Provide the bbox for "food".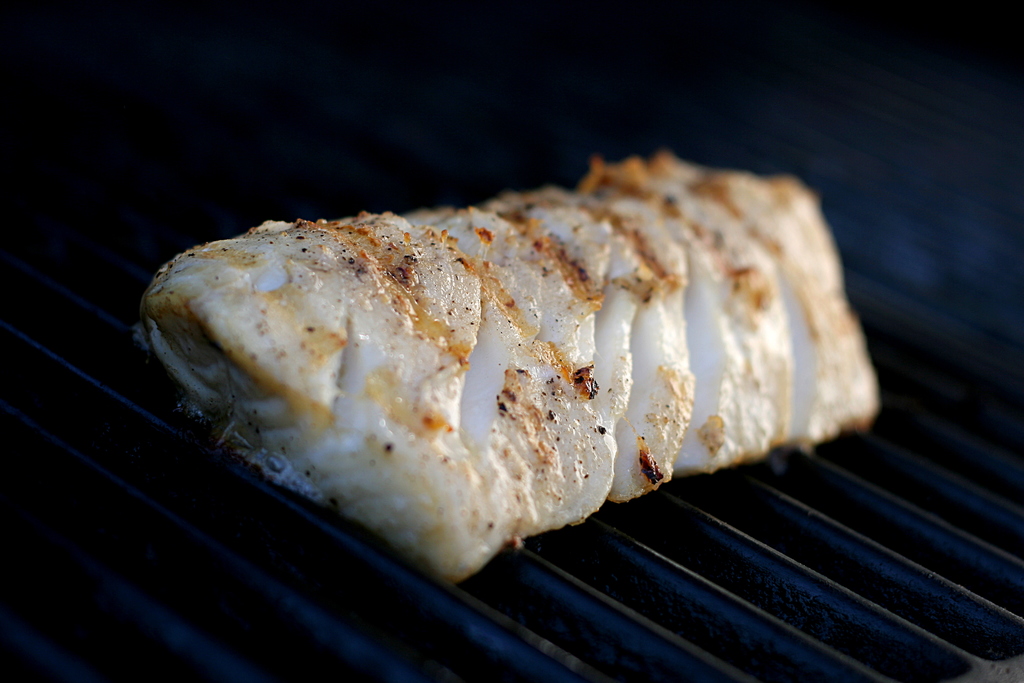
rect(100, 160, 857, 555).
